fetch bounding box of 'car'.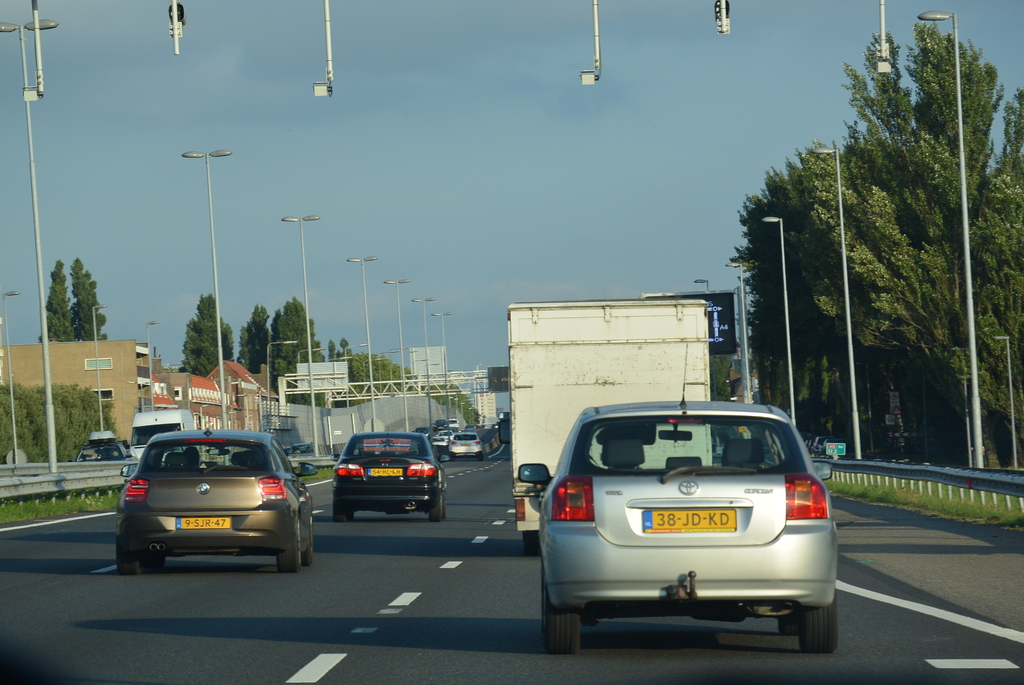
Bbox: select_region(451, 428, 490, 461).
